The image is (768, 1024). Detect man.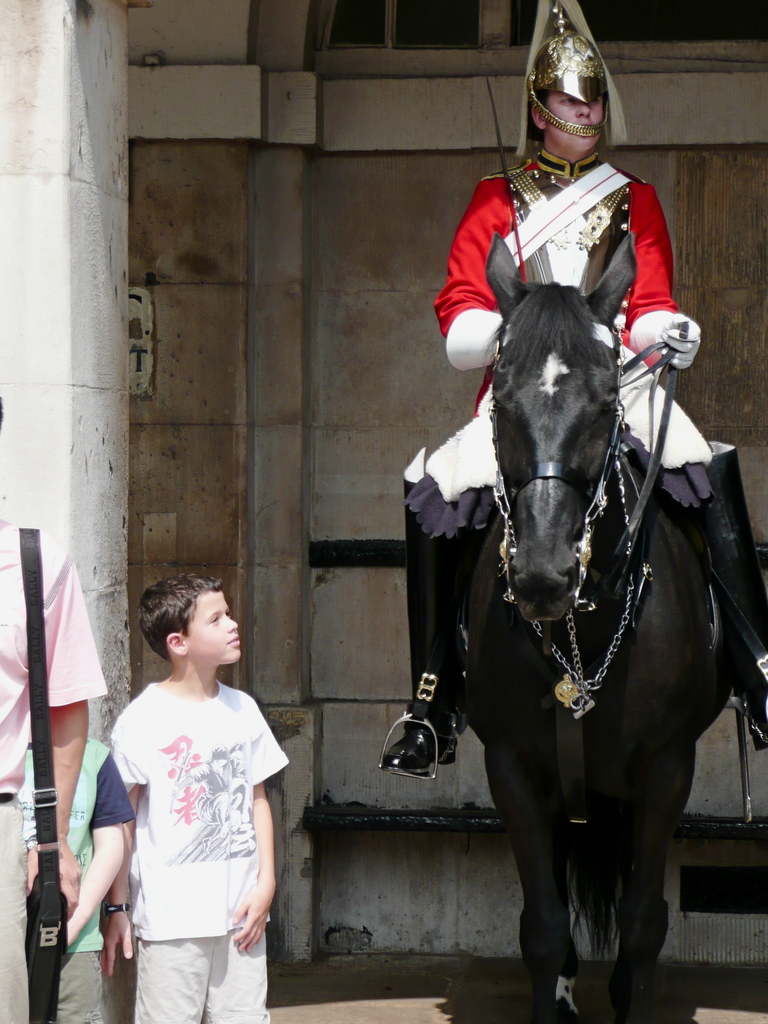
Detection: crop(422, 52, 698, 647).
